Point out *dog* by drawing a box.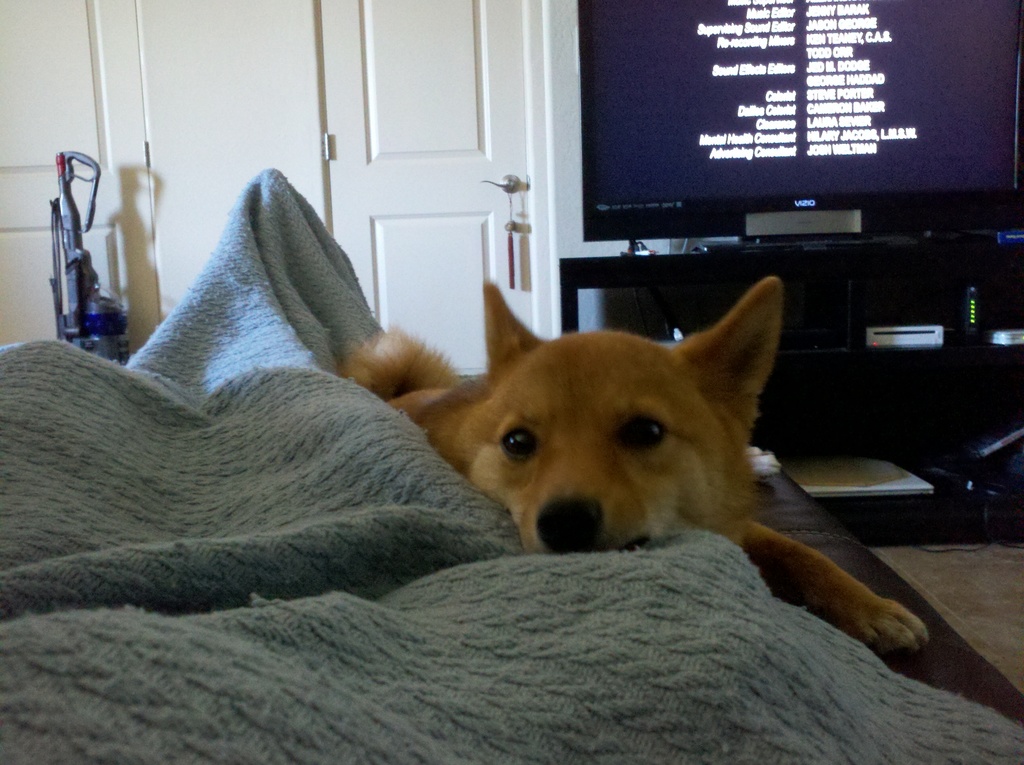
bbox=(337, 277, 929, 661).
